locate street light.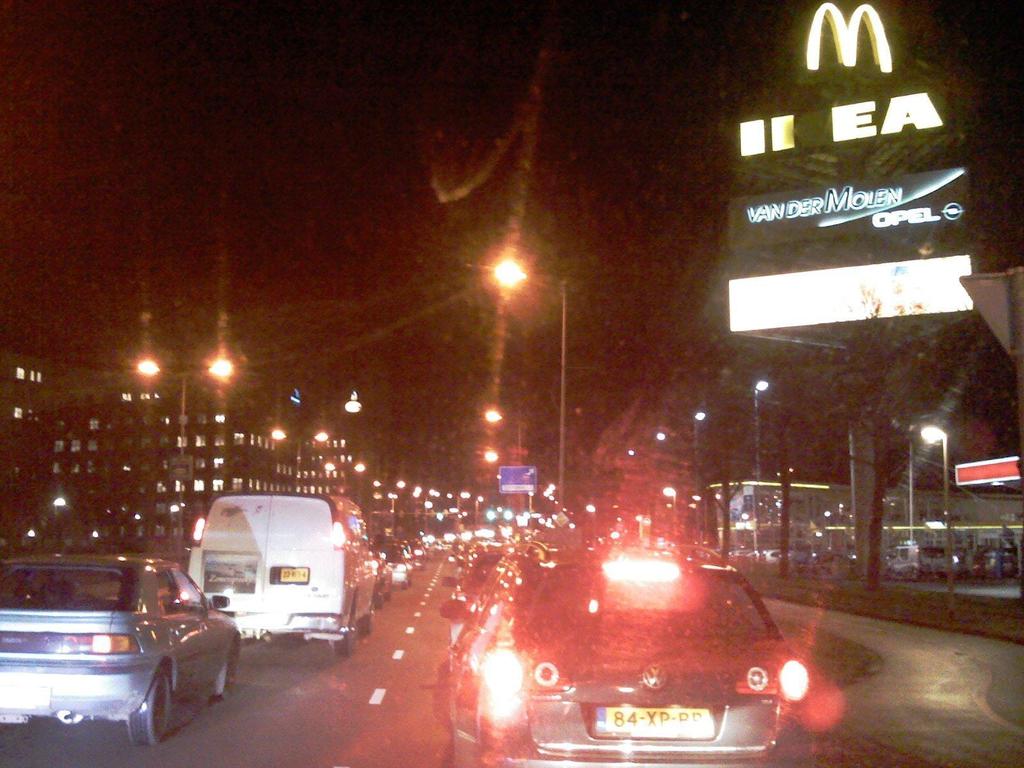
Bounding box: (left=323, top=461, right=367, bottom=497).
